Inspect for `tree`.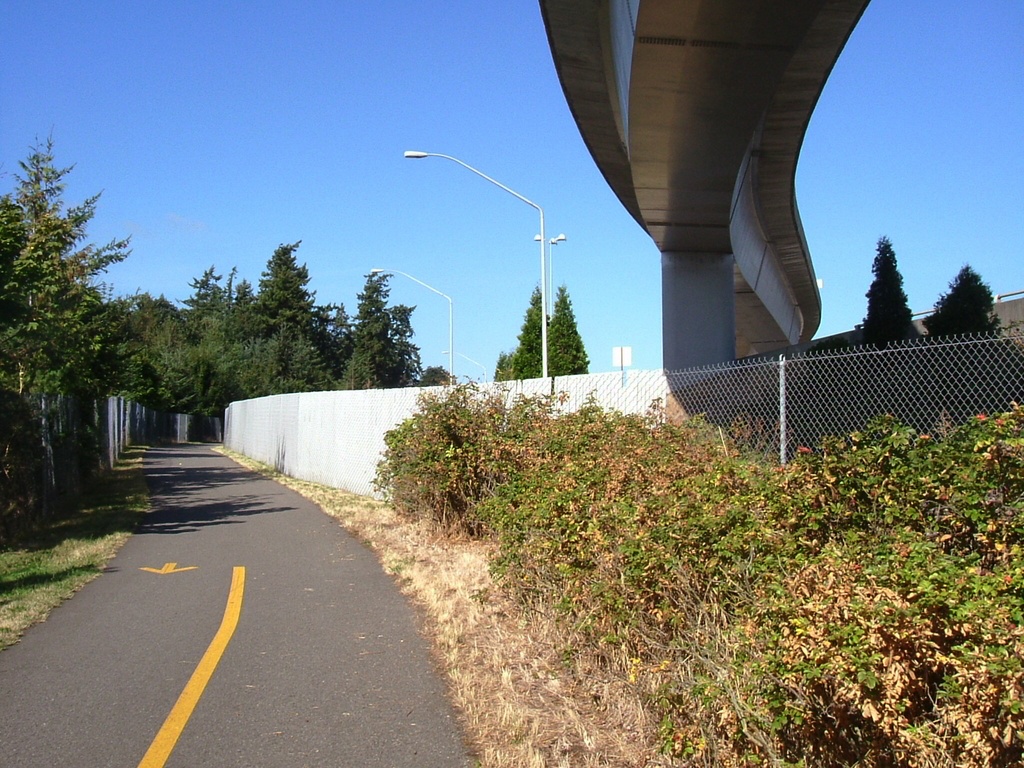
Inspection: 918, 261, 1014, 426.
